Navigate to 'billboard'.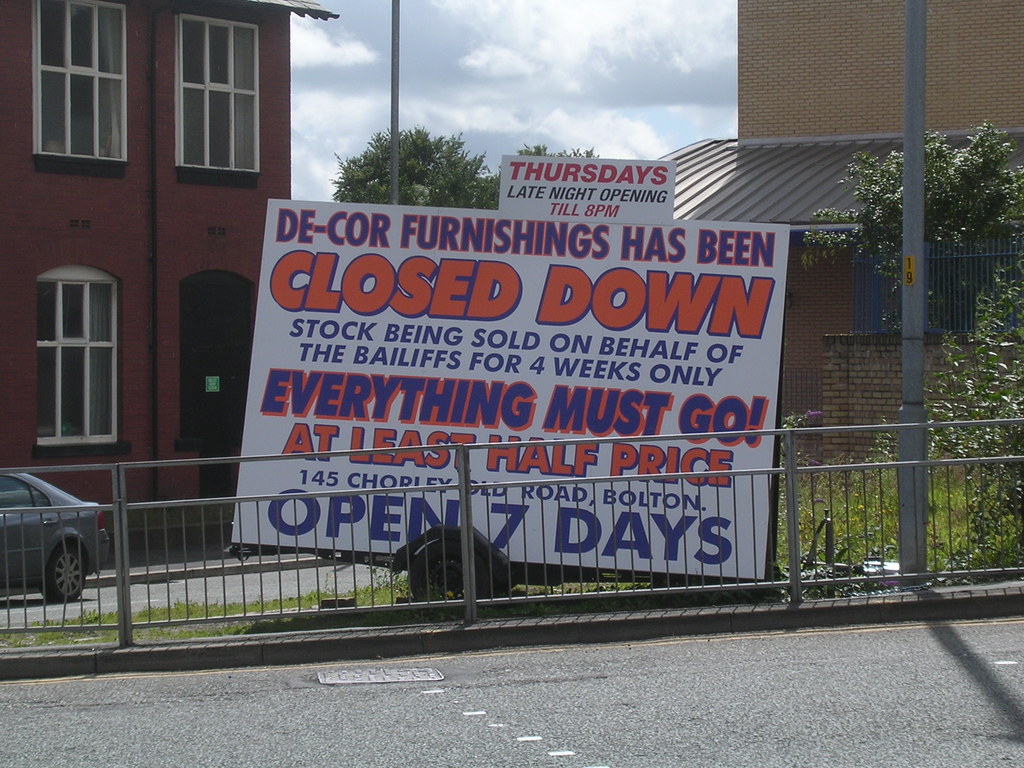
Navigation target: pyautogui.locateOnScreen(223, 204, 780, 572).
